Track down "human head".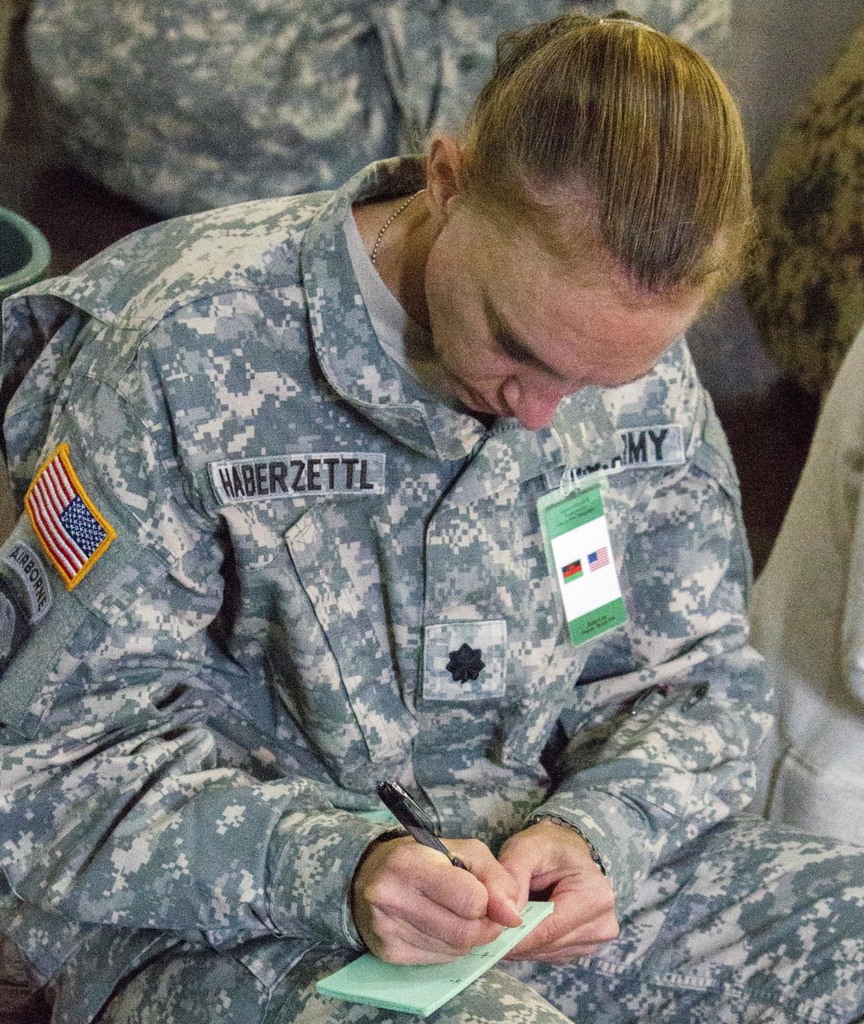
Tracked to (399, 13, 742, 425).
